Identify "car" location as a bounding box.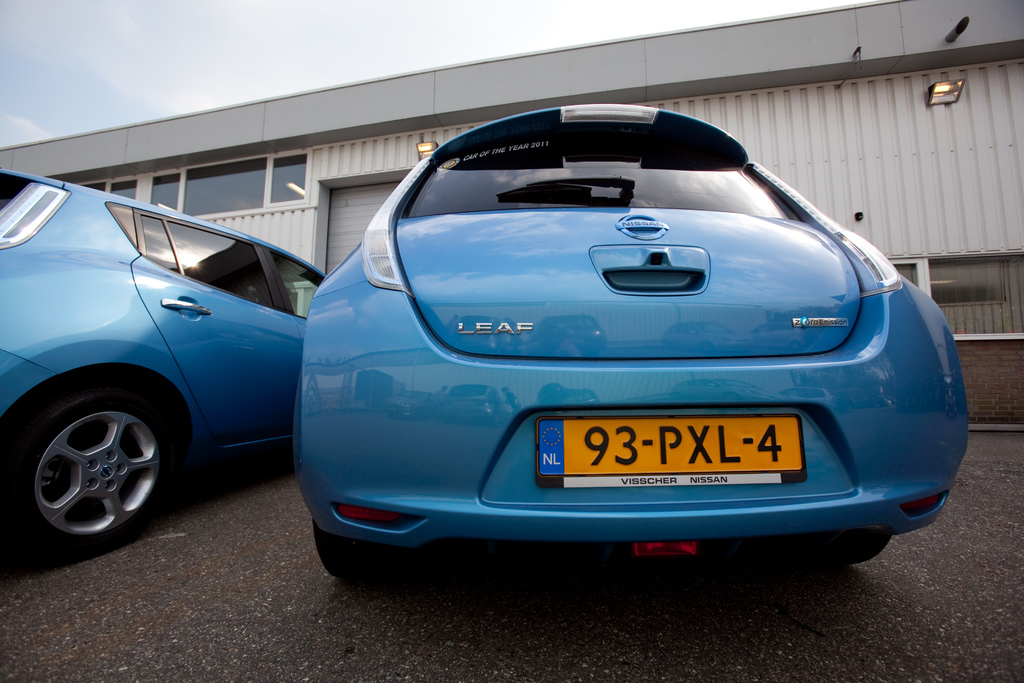
region(293, 103, 970, 591).
